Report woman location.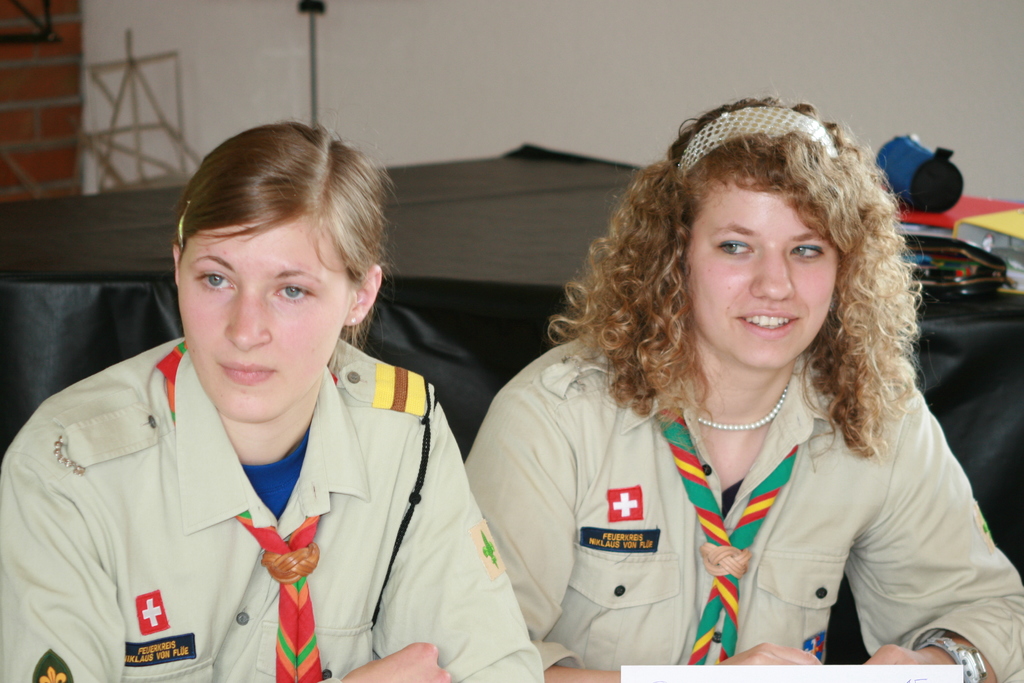
Report: (left=0, top=118, right=543, bottom=682).
